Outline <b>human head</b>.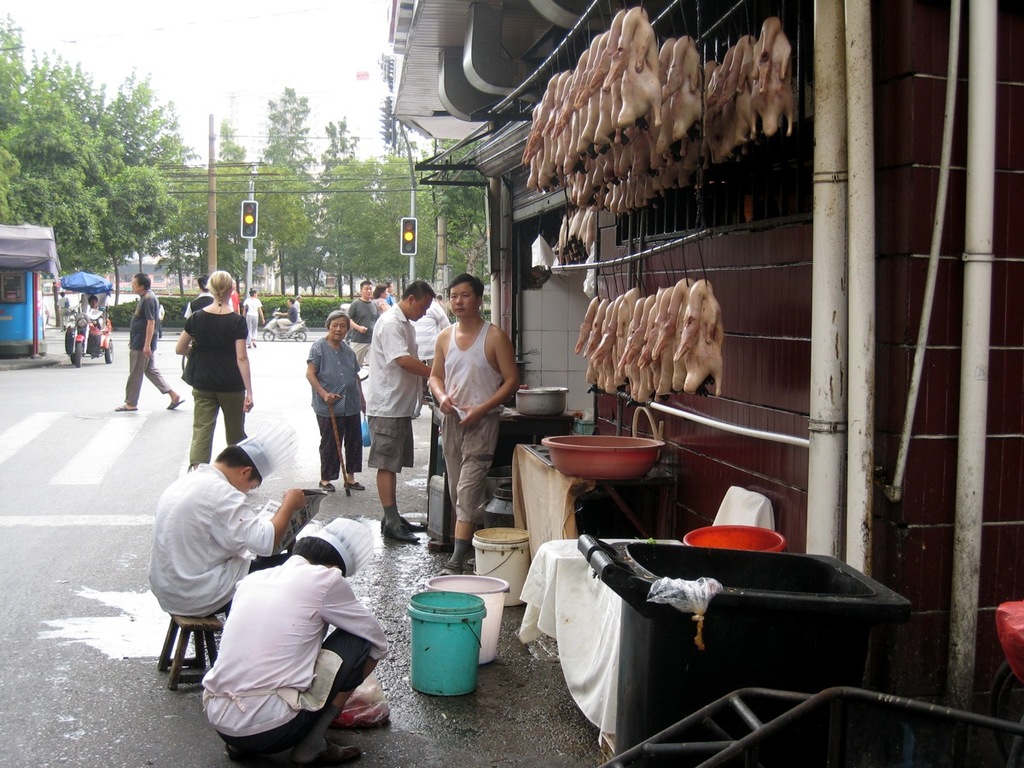
Outline: Rect(398, 280, 436, 323).
